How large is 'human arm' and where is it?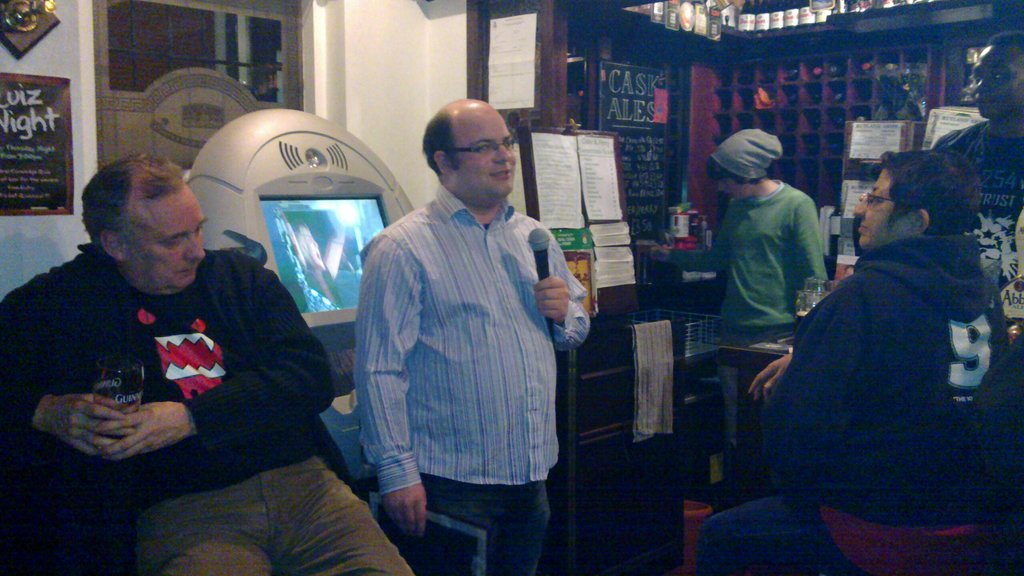
Bounding box: detection(648, 196, 733, 275).
